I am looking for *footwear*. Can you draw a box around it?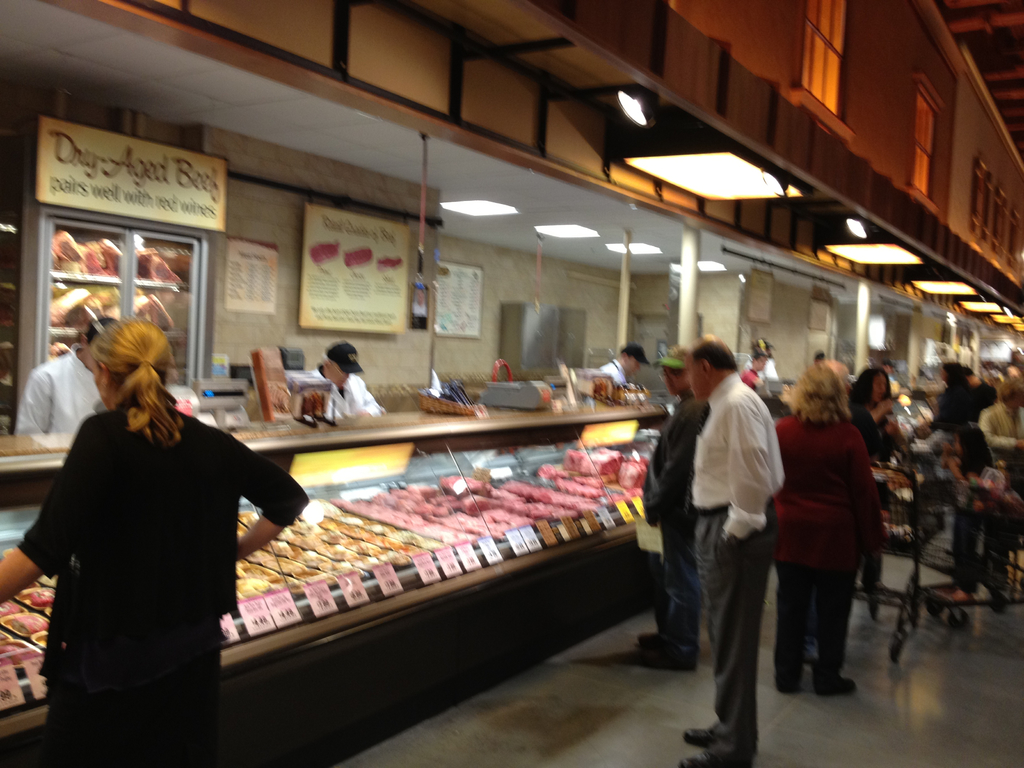
Sure, the bounding box is x1=641, y1=637, x2=702, y2=673.
